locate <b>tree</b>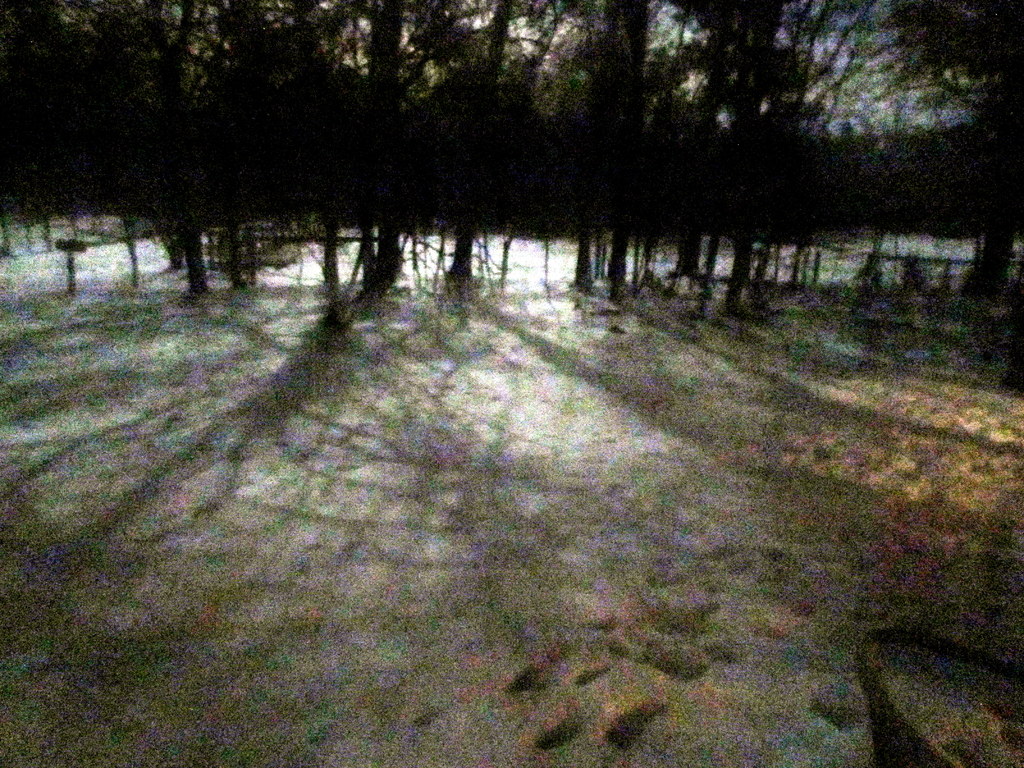
{"left": 50, "top": 72, "right": 381, "bottom": 322}
